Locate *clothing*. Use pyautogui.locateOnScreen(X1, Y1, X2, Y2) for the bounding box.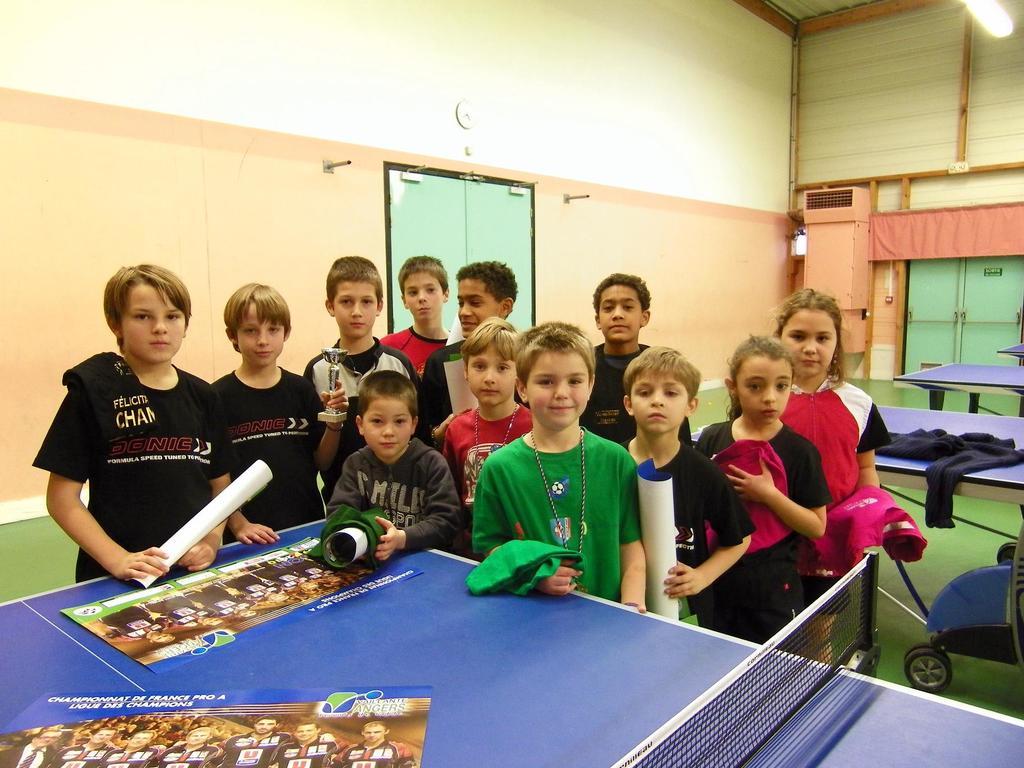
pyautogui.locateOnScreen(217, 569, 279, 600).
